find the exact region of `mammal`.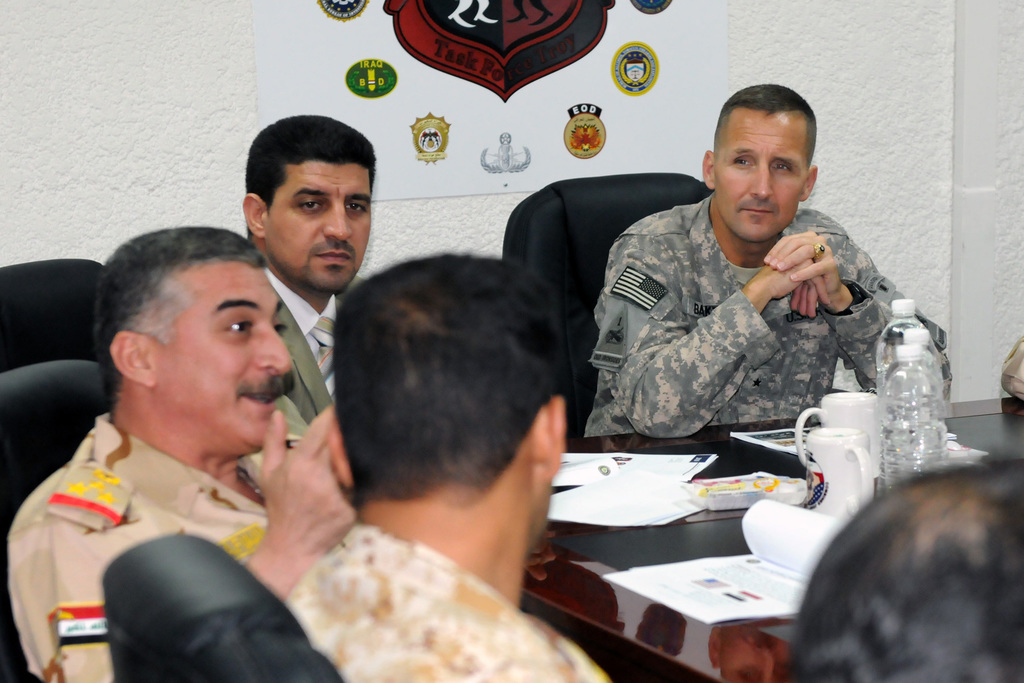
Exact region: 2 227 331 682.
